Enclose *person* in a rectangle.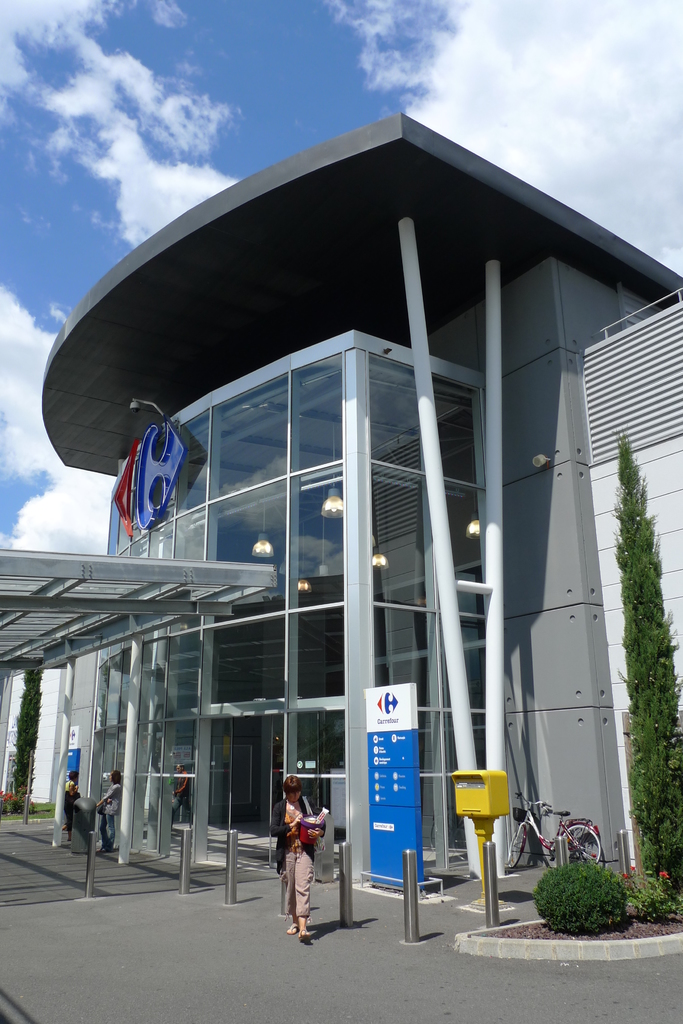
pyautogui.locateOnScreen(283, 781, 335, 945).
